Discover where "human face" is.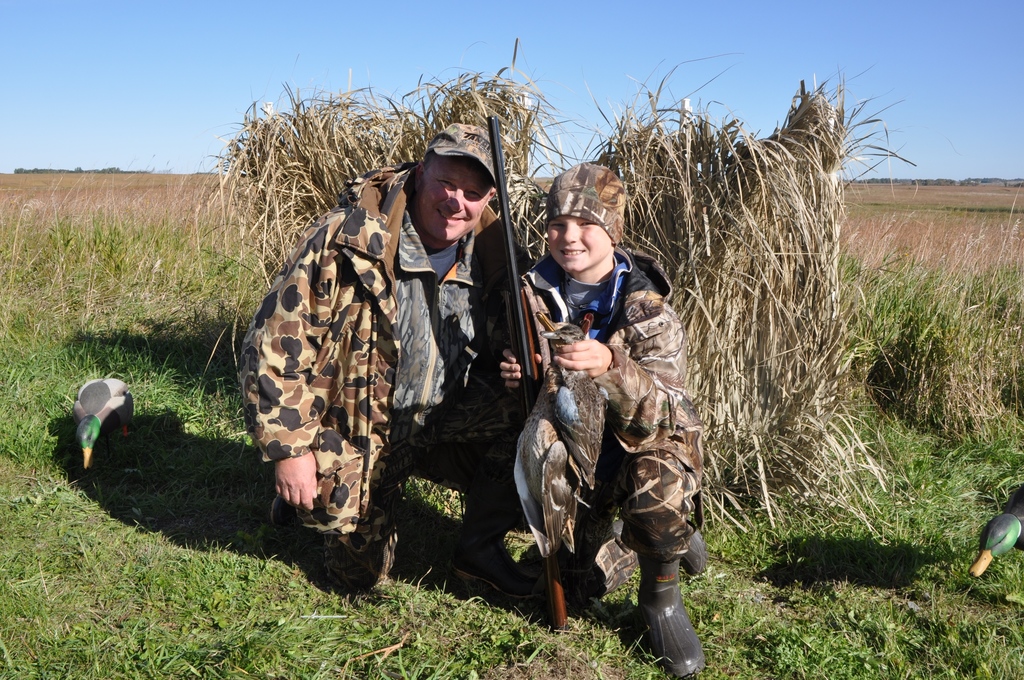
Discovered at {"x1": 548, "y1": 216, "x2": 608, "y2": 273}.
